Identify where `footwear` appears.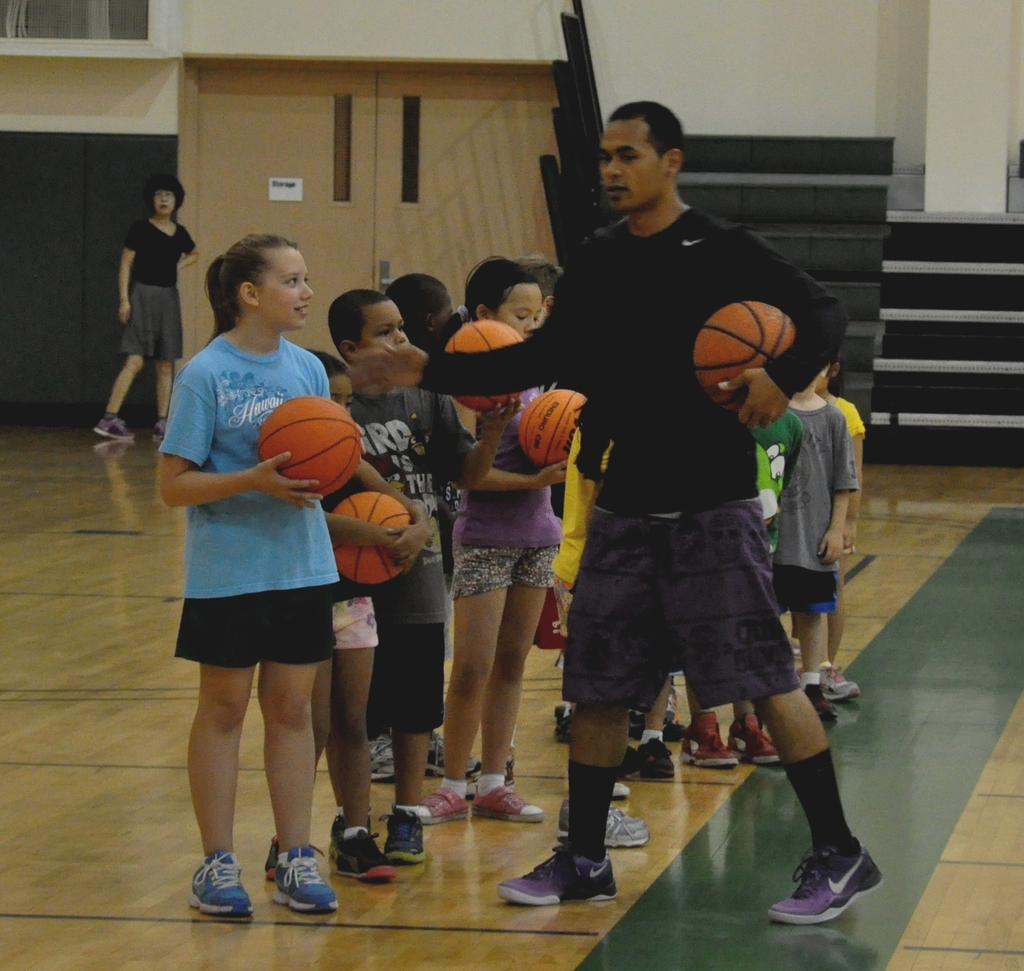
Appears at 382,808,433,865.
